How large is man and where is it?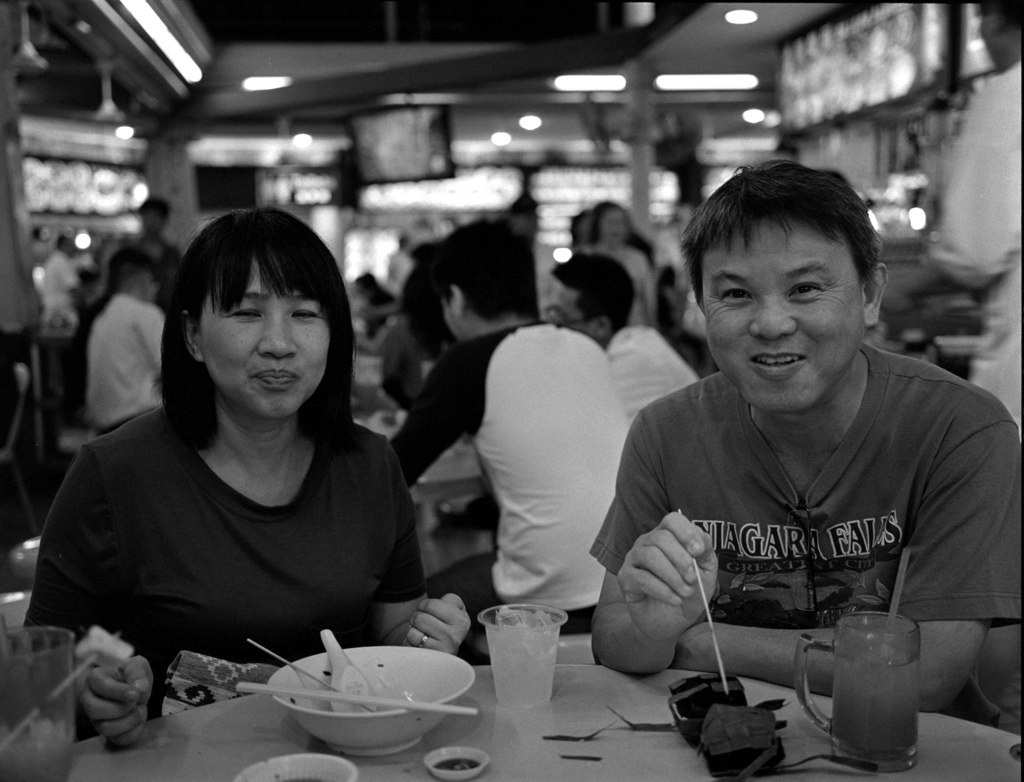
Bounding box: bbox=[540, 251, 708, 418].
